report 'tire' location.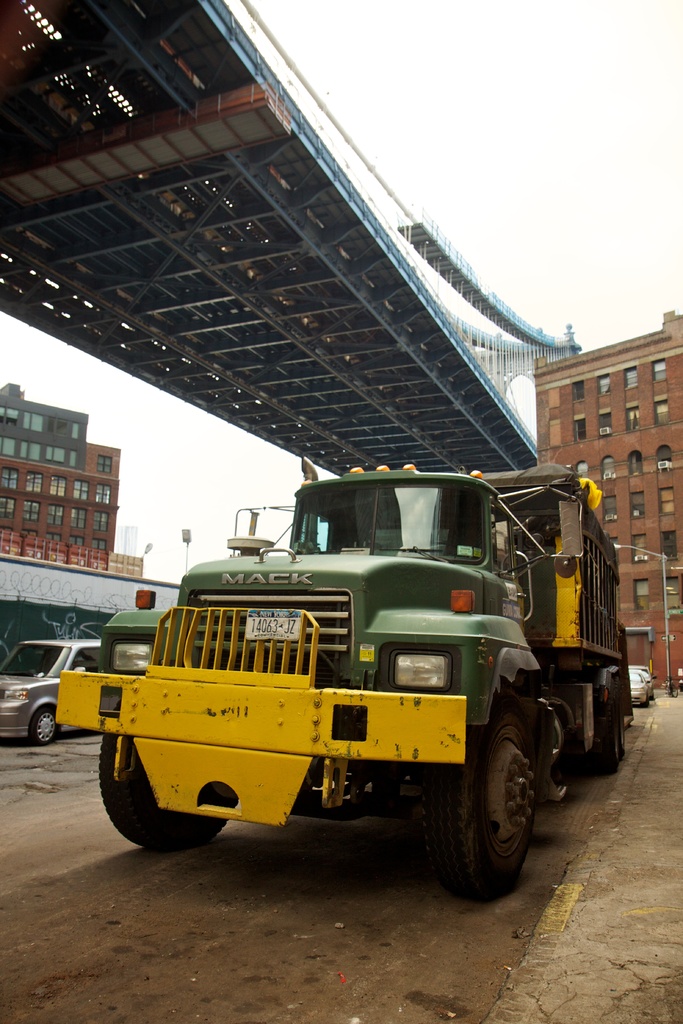
Report: <bbox>30, 703, 60, 744</bbox>.
